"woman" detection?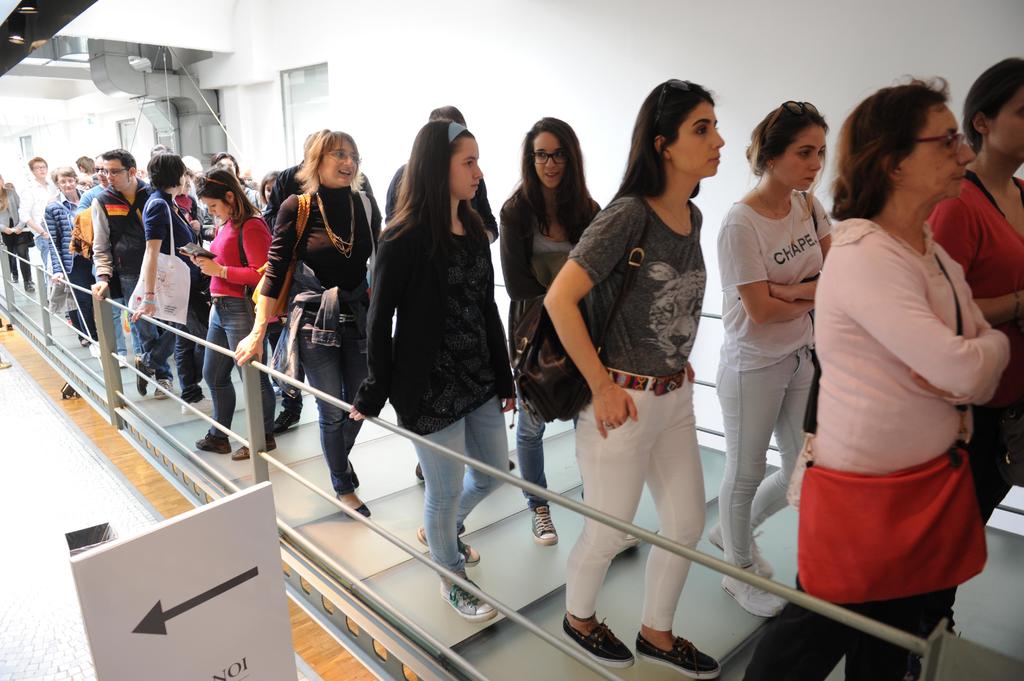
crop(89, 155, 122, 209)
